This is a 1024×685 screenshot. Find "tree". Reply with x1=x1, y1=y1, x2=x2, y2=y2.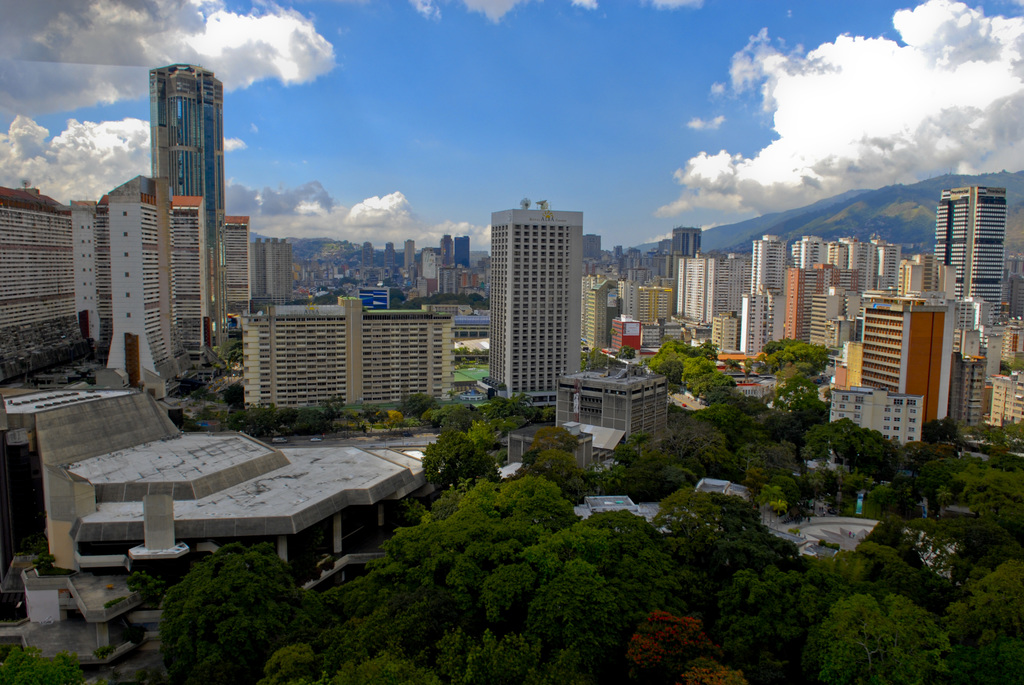
x1=215, y1=337, x2=244, y2=356.
